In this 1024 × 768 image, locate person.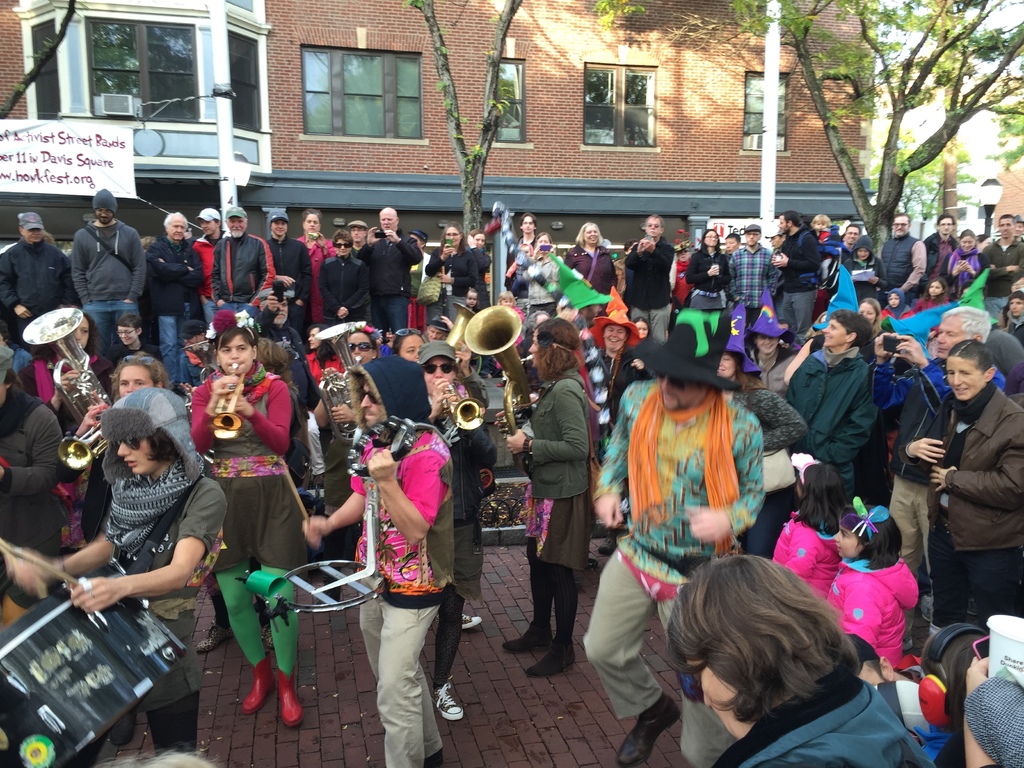
Bounding box: {"left": 139, "top": 323, "right": 296, "bottom": 733}.
